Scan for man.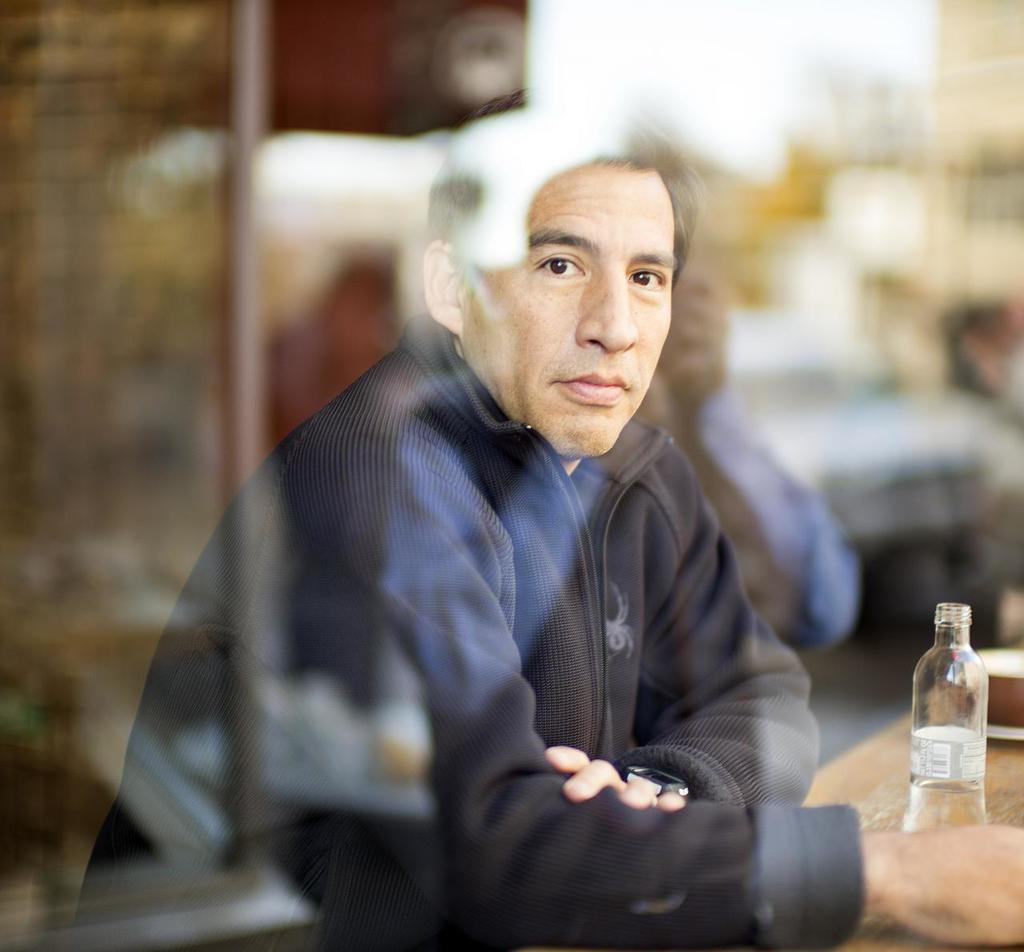
Scan result: BBox(100, 125, 866, 920).
